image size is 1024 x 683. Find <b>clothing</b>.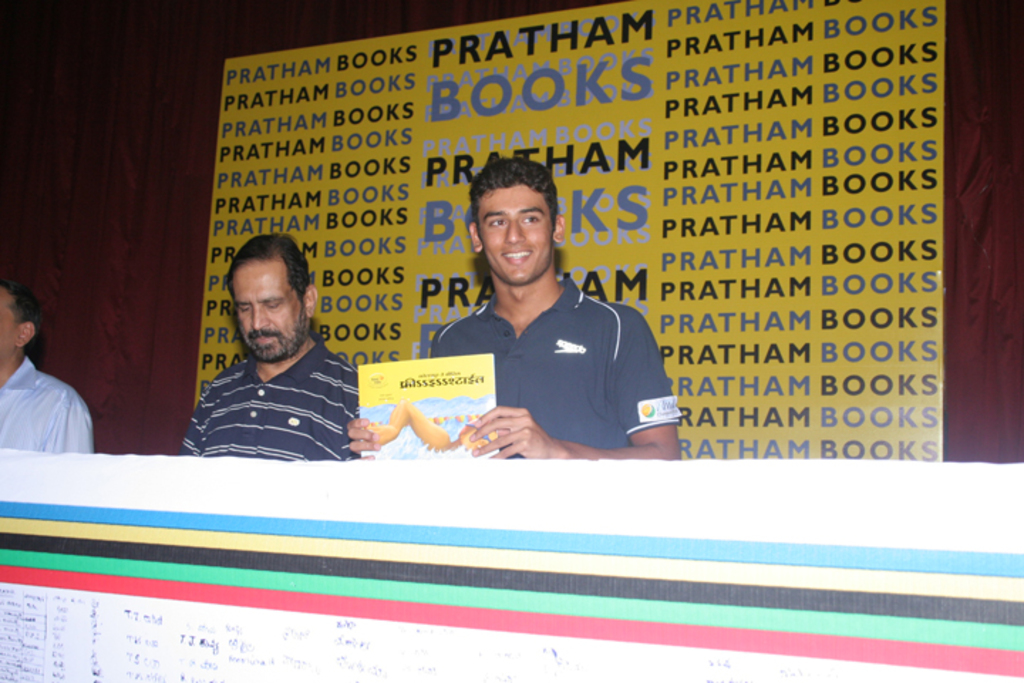
<box>182,347,373,454</box>.
